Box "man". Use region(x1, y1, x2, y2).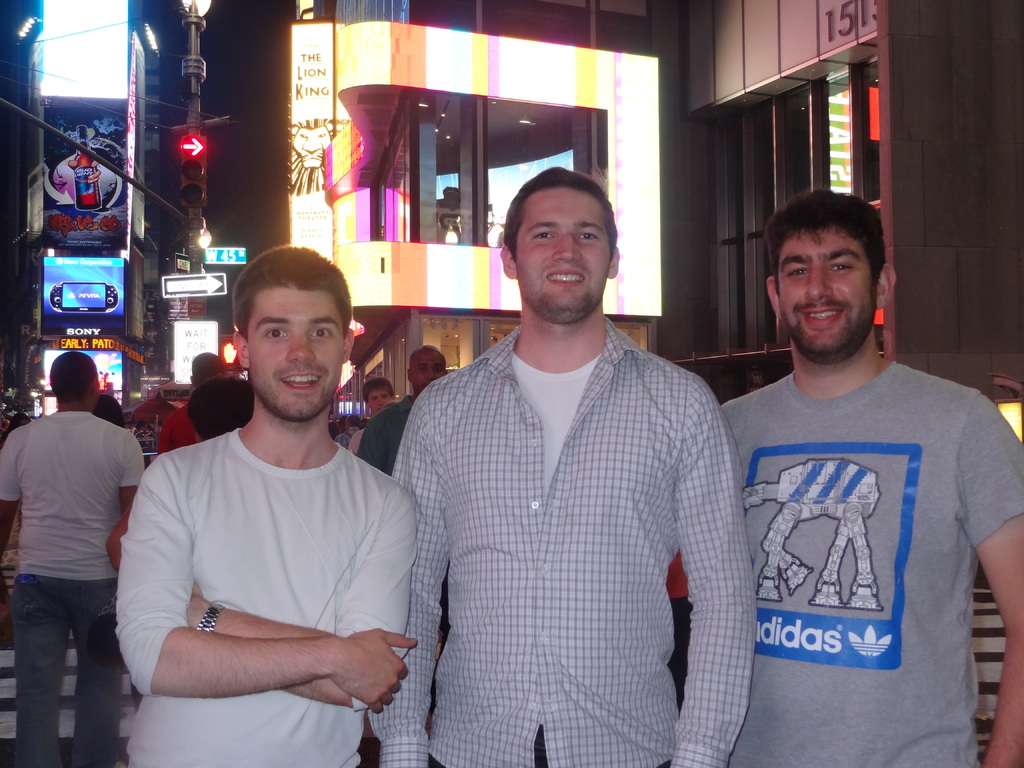
region(118, 246, 427, 765).
